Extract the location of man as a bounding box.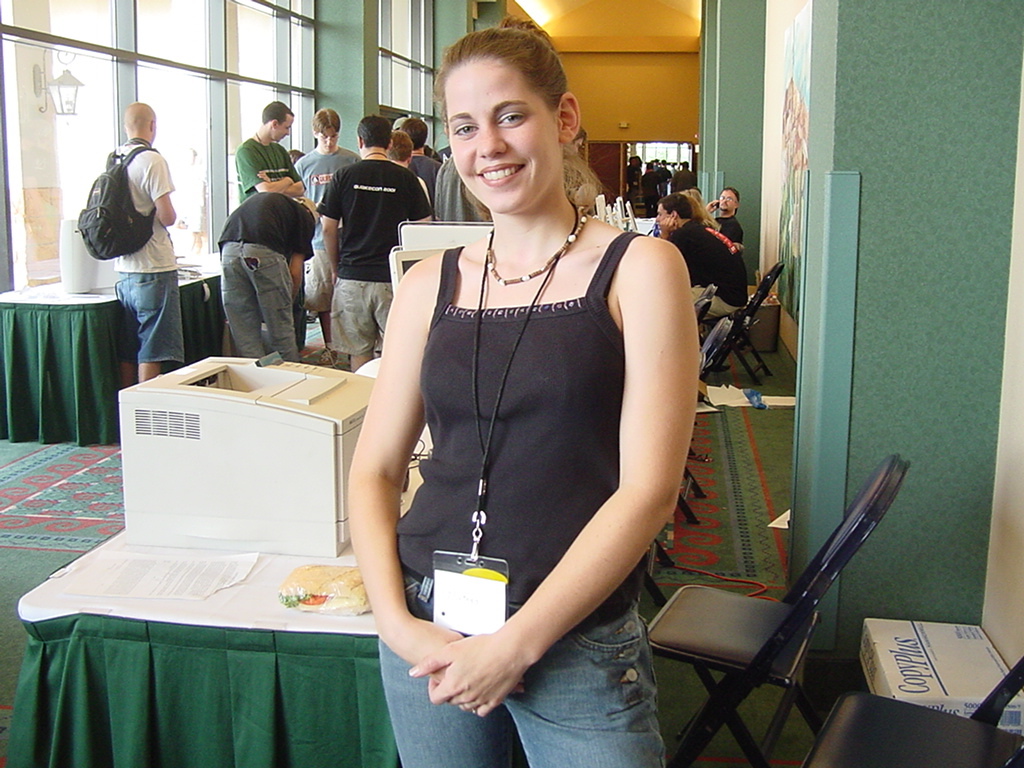
l=709, t=189, r=747, b=298.
